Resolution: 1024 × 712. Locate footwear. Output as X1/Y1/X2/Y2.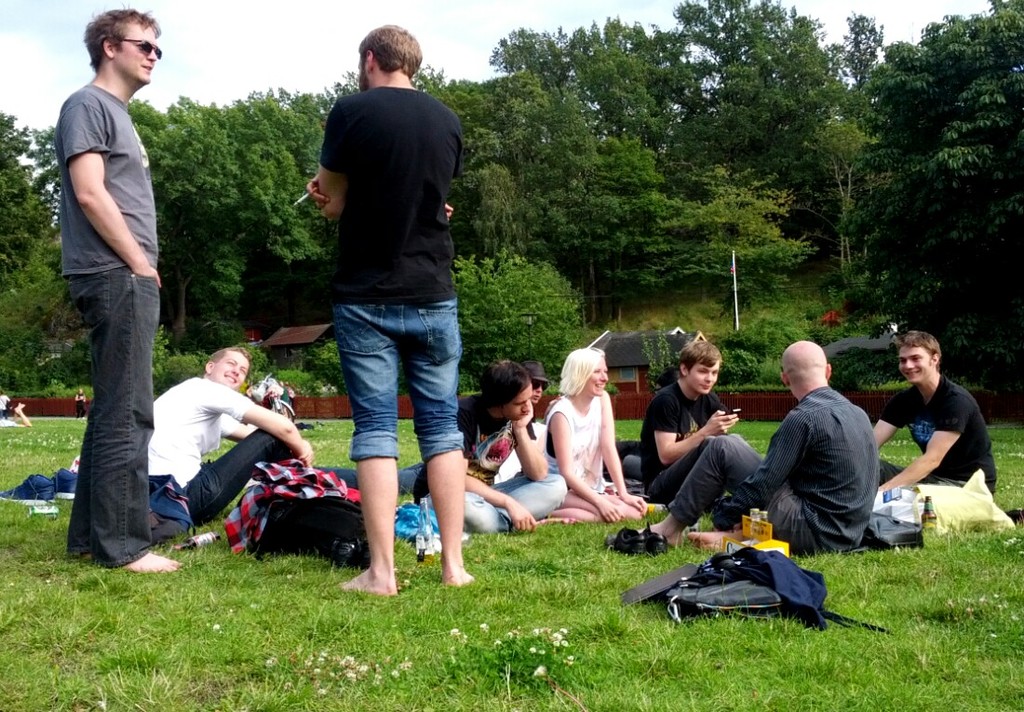
644/523/665/558.
